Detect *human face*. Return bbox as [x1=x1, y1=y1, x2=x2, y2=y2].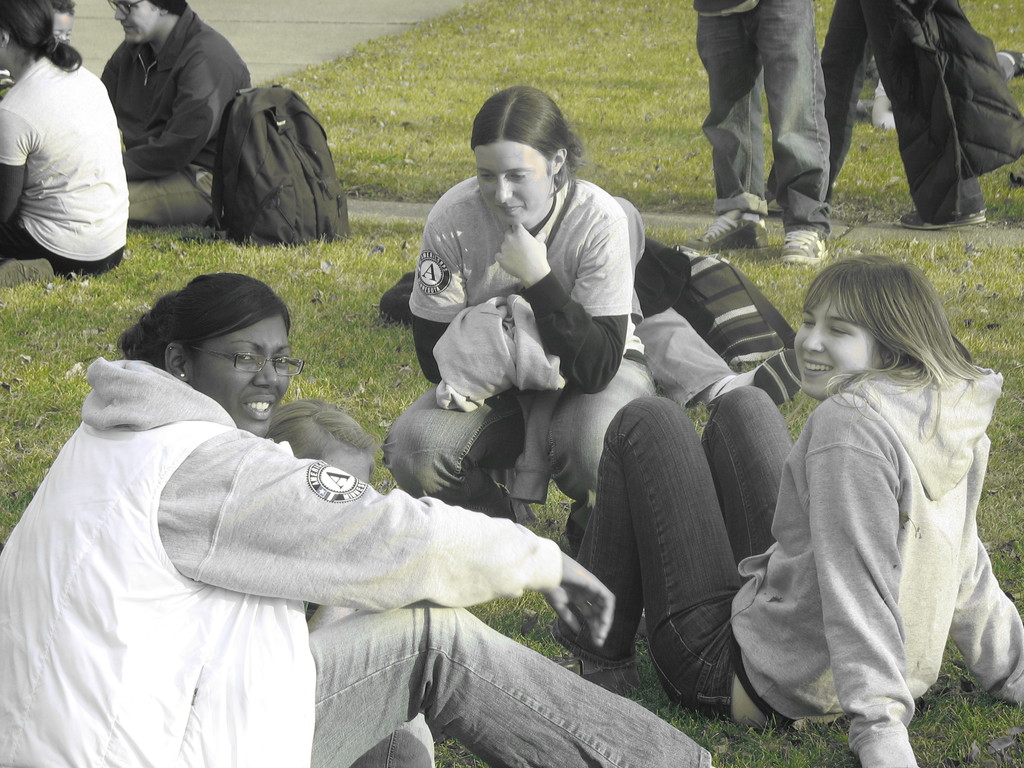
[x1=788, y1=274, x2=869, y2=383].
